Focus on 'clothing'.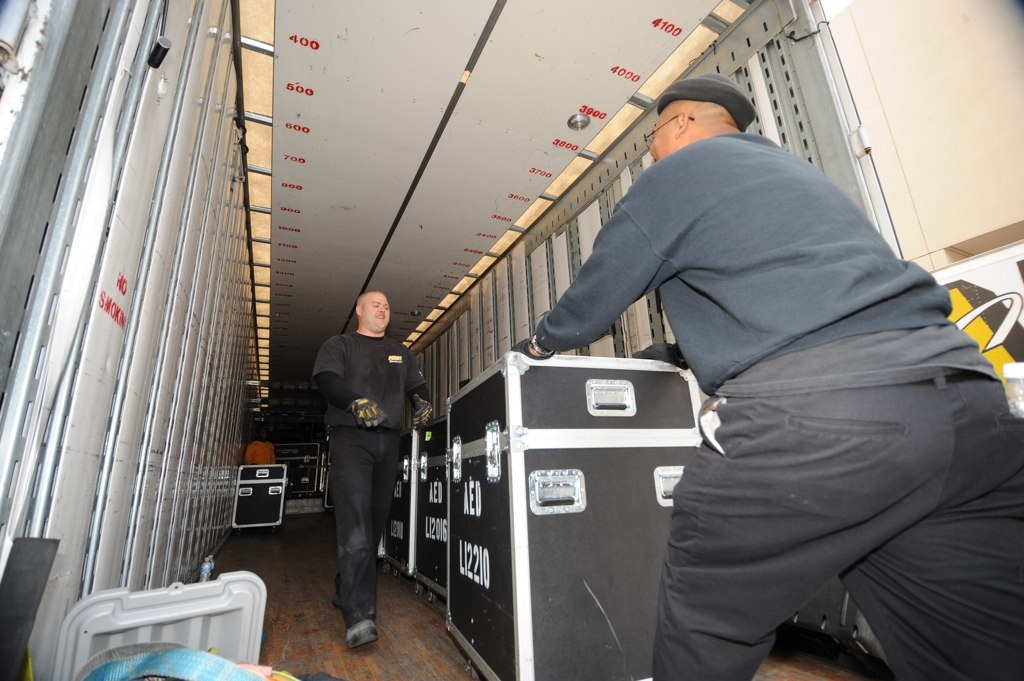
Focused at bbox=[303, 282, 422, 630].
